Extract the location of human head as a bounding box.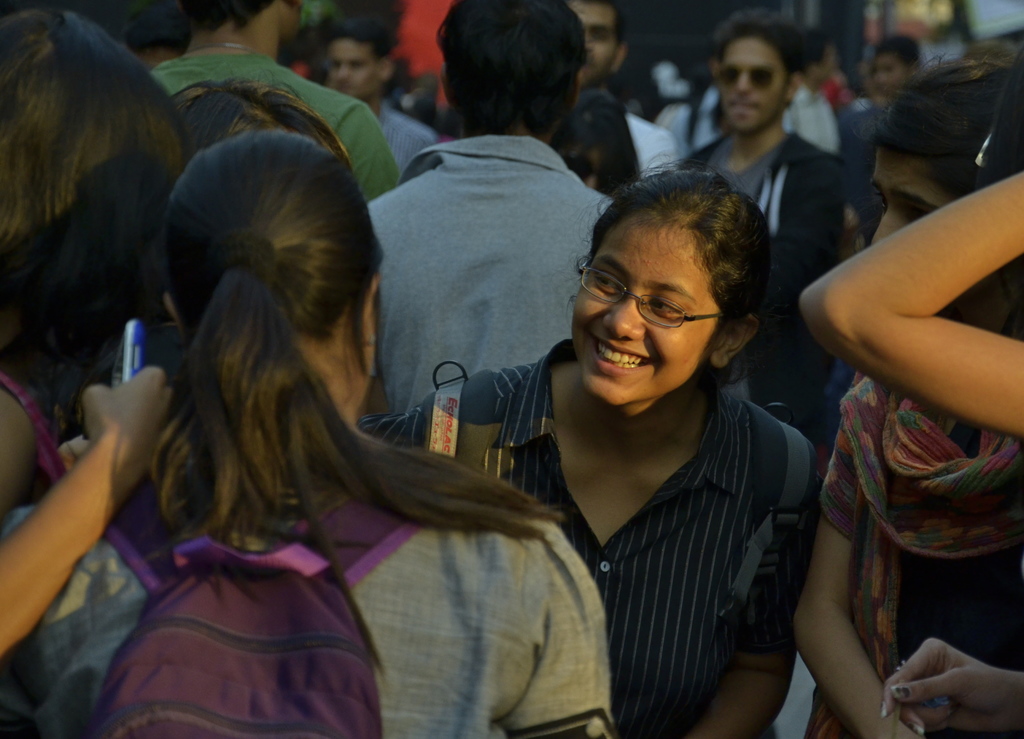
[171, 79, 347, 171].
